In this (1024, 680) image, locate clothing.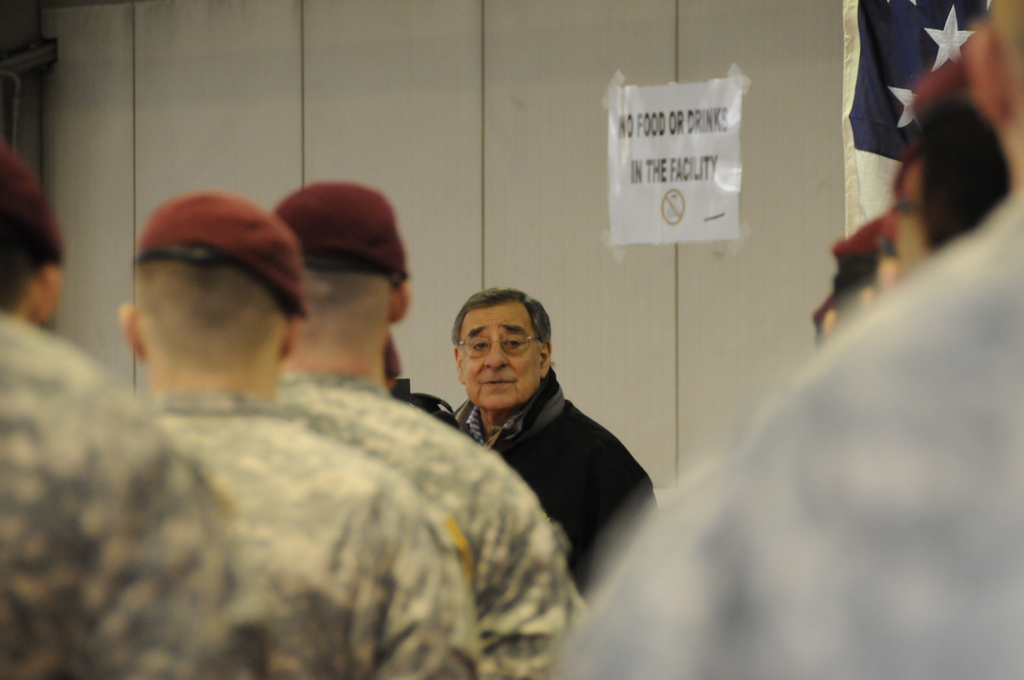
Bounding box: BBox(148, 387, 484, 679).
